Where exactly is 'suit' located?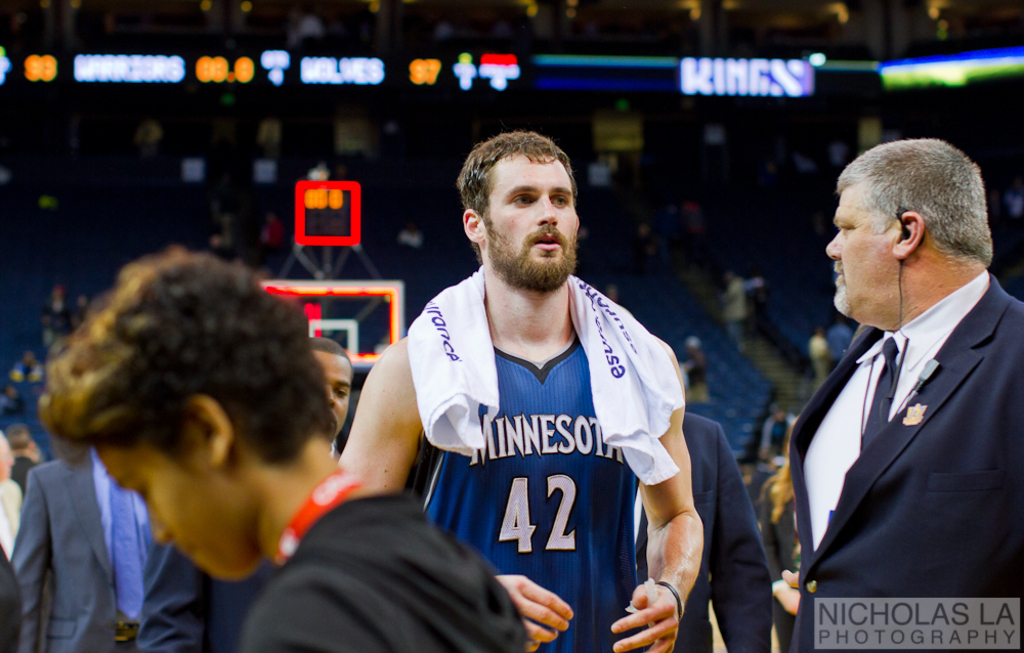
Its bounding box is left=632, top=410, right=779, bottom=652.
